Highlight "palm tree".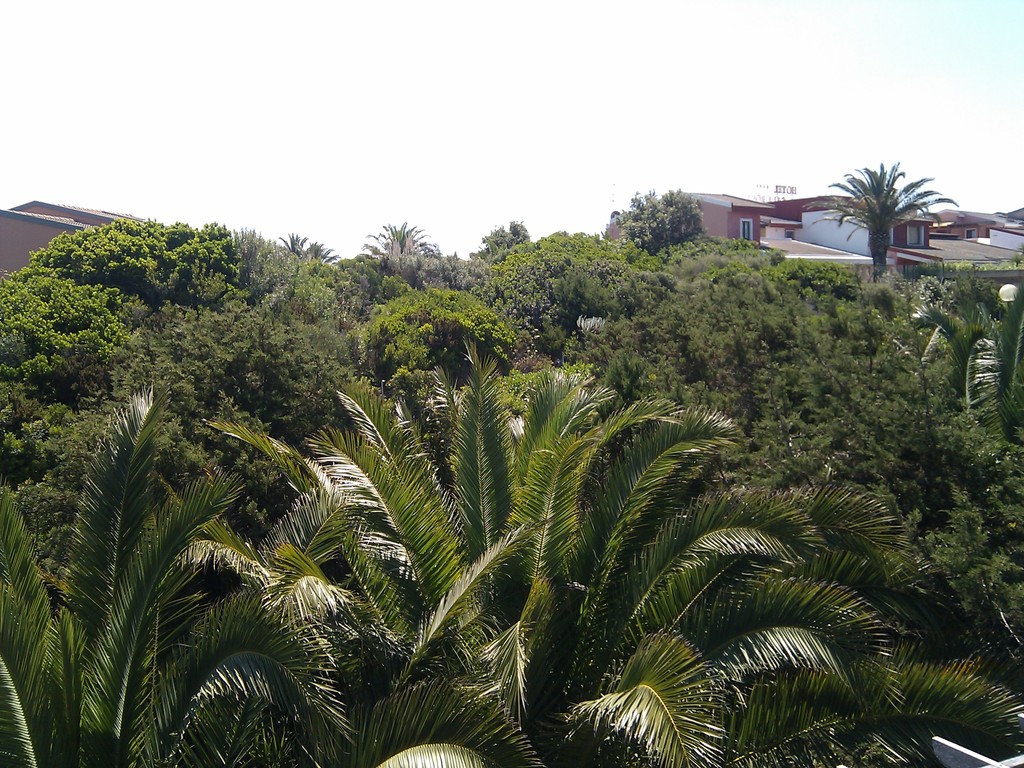
Highlighted region: <bbox>357, 221, 445, 268</bbox>.
